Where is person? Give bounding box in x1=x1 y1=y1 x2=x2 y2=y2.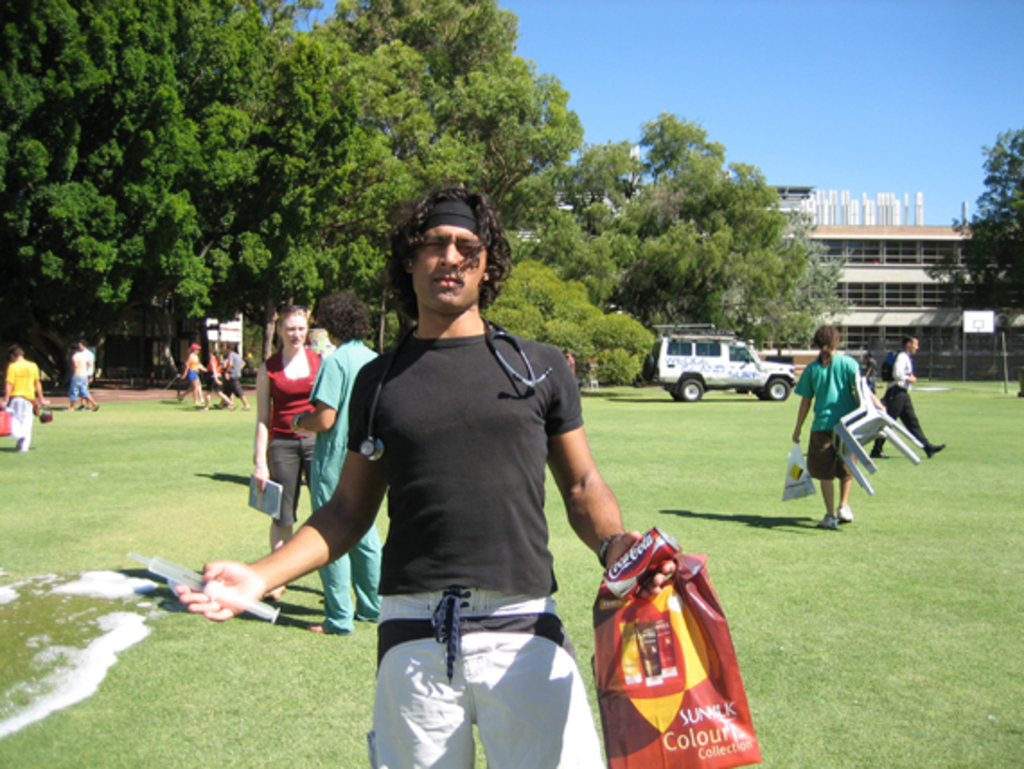
x1=72 y1=350 x2=97 y2=406.
